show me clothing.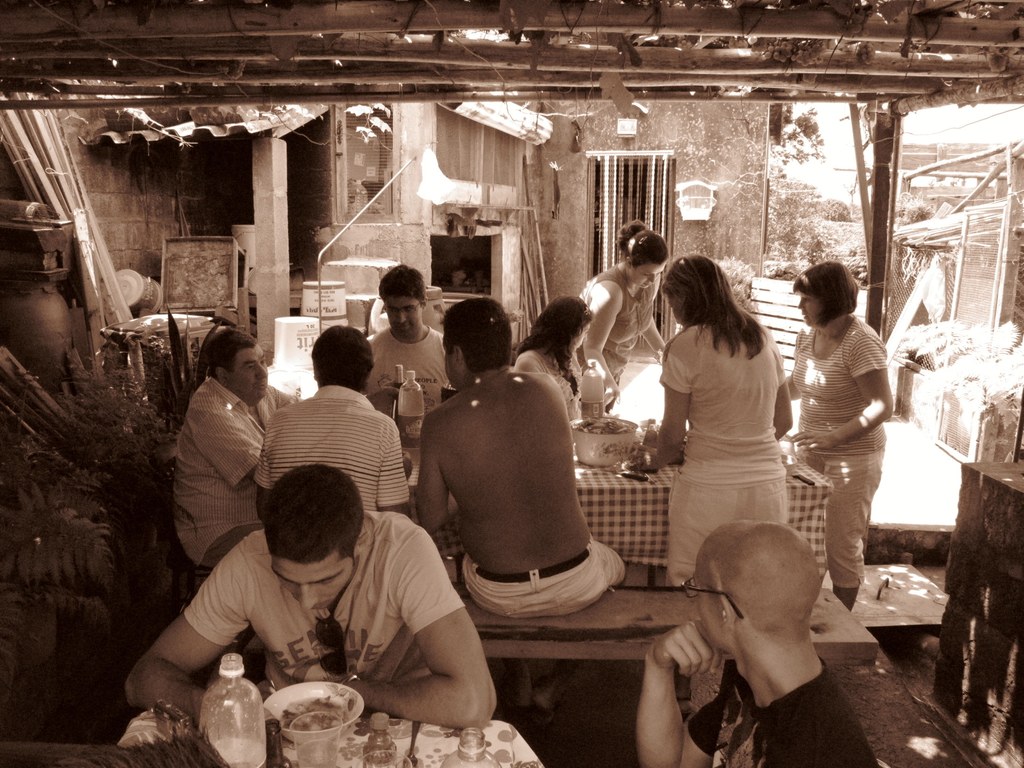
clothing is here: region(642, 289, 796, 527).
